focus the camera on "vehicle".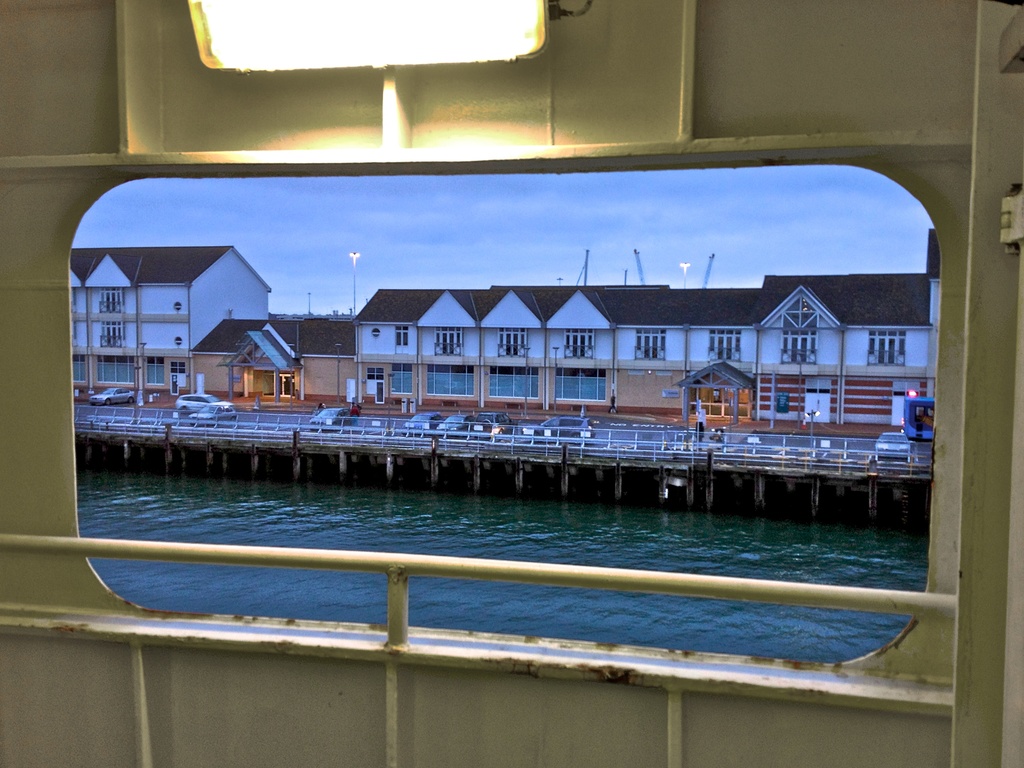
Focus region: <bbox>869, 428, 922, 463</bbox>.
